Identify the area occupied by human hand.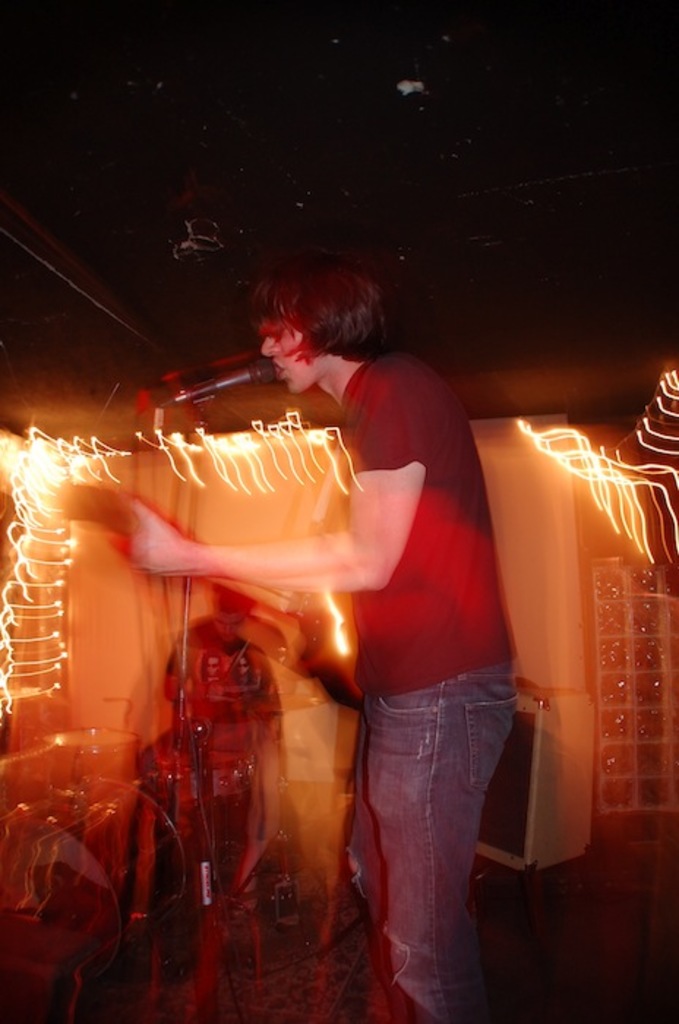
Area: {"x1": 120, "y1": 490, "x2": 203, "y2": 584}.
